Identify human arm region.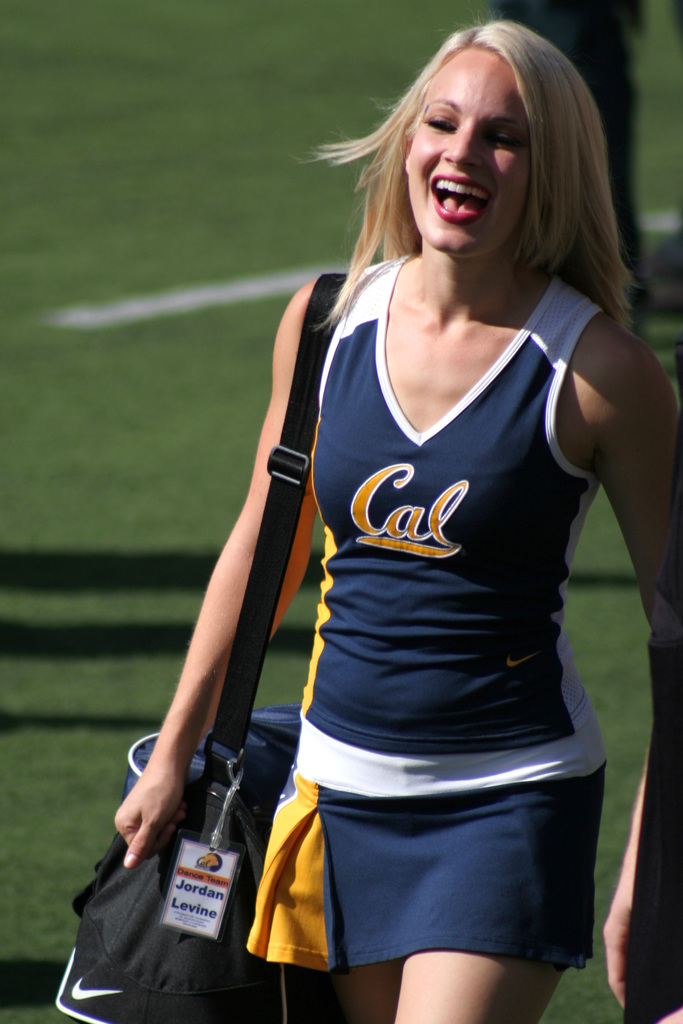
Region: 113 277 325 875.
